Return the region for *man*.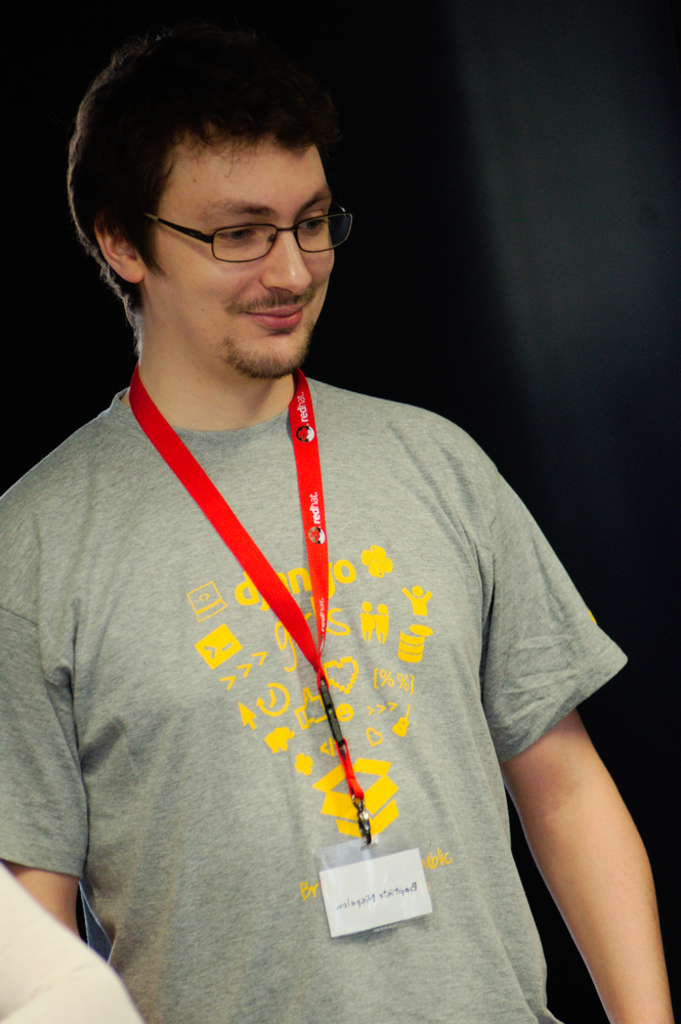
0/853/147/1023.
